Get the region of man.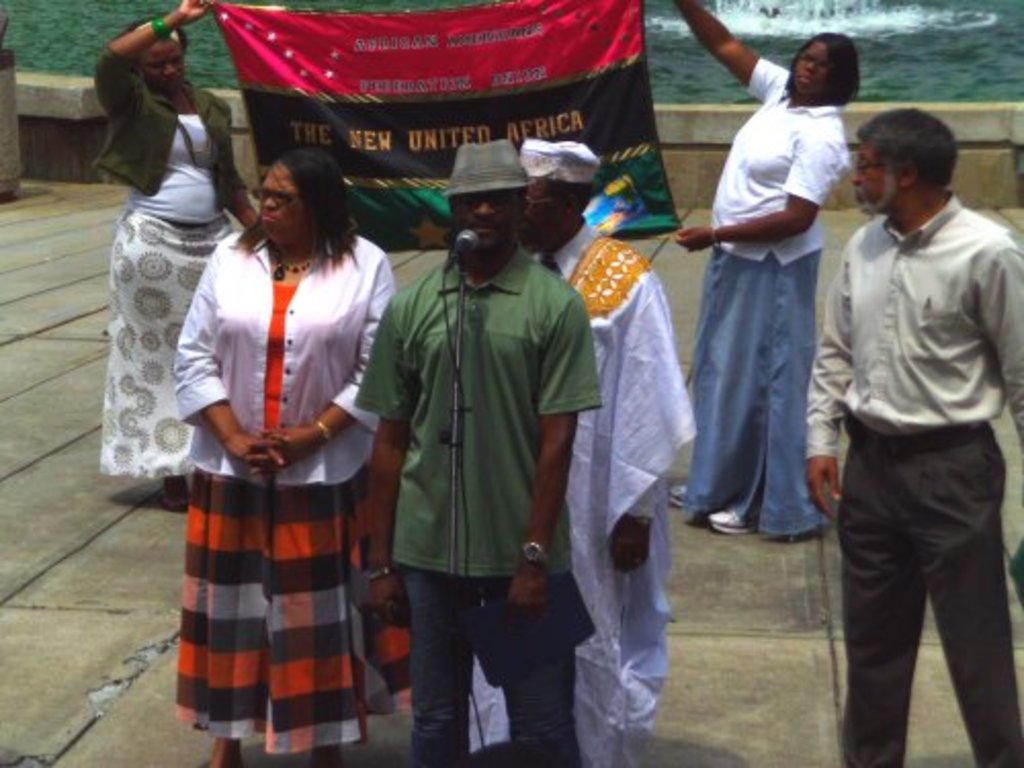
[x1=801, y1=104, x2=1022, y2=766].
